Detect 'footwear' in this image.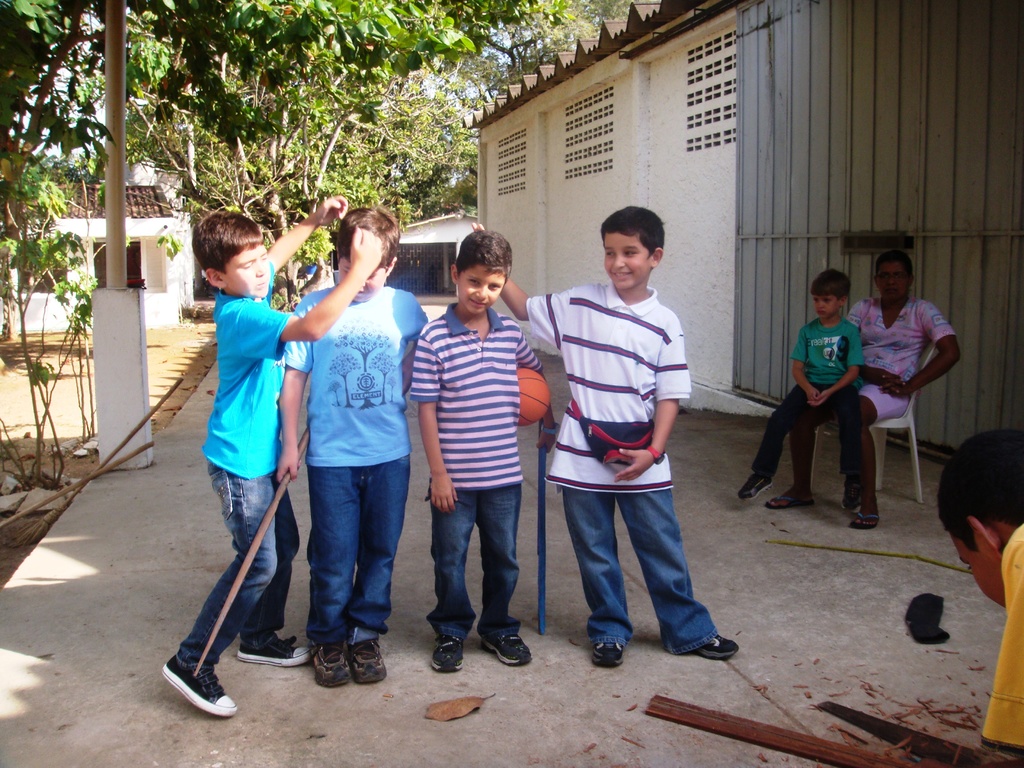
Detection: l=696, t=632, r=738, b=660.
